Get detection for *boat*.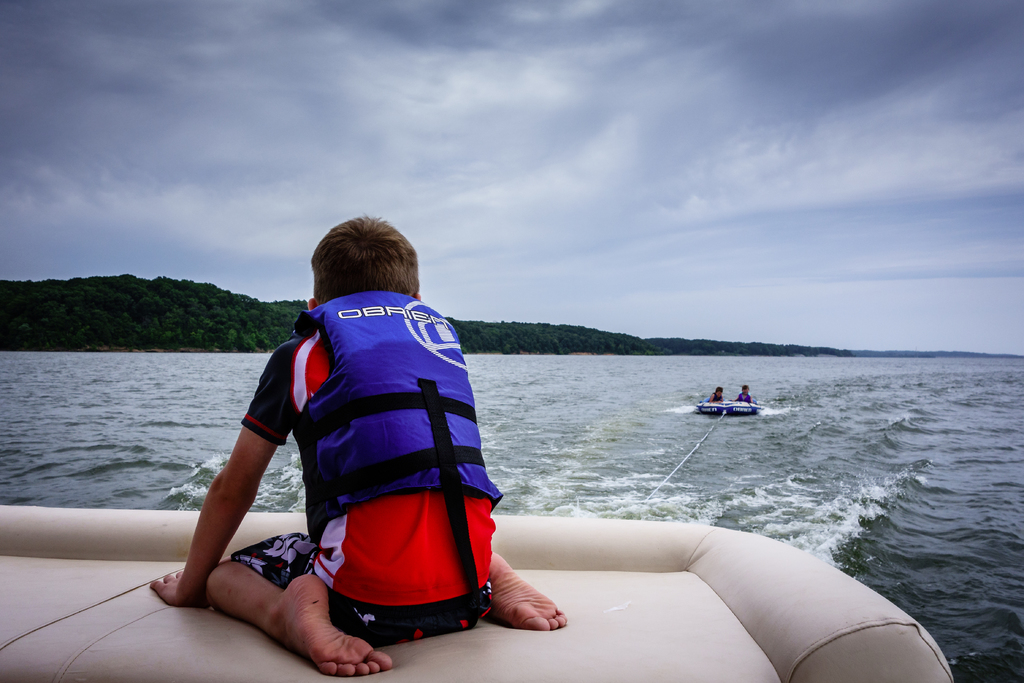
Detection: crop(694, 398, 762, 416).
